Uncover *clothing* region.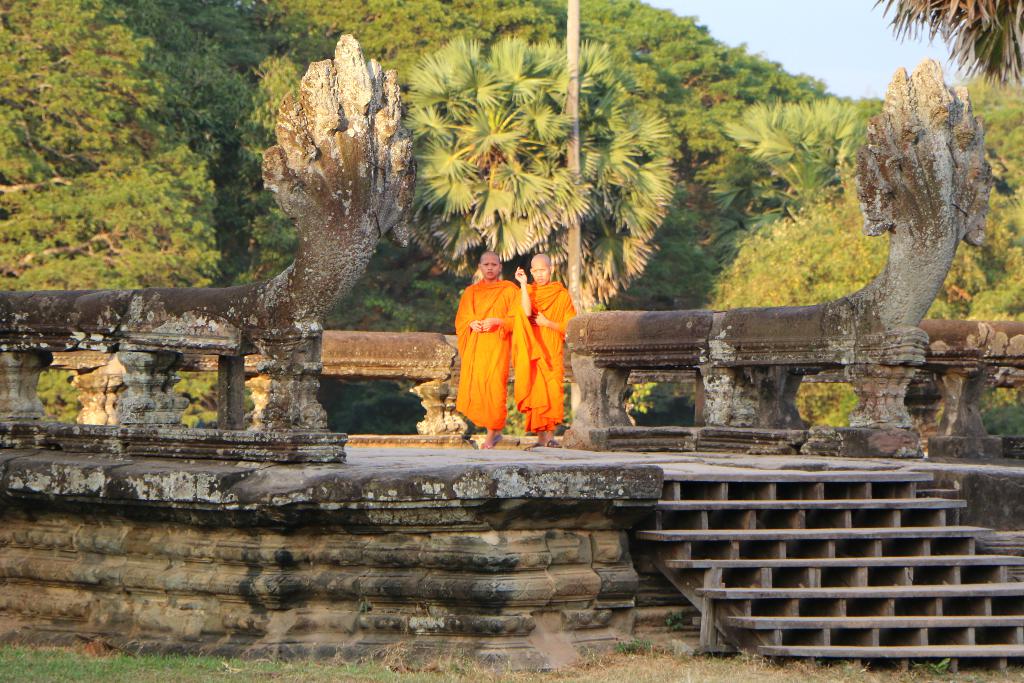
Uncovered: pyautogui.locateOnScreen(456, 278, 515, 428).
